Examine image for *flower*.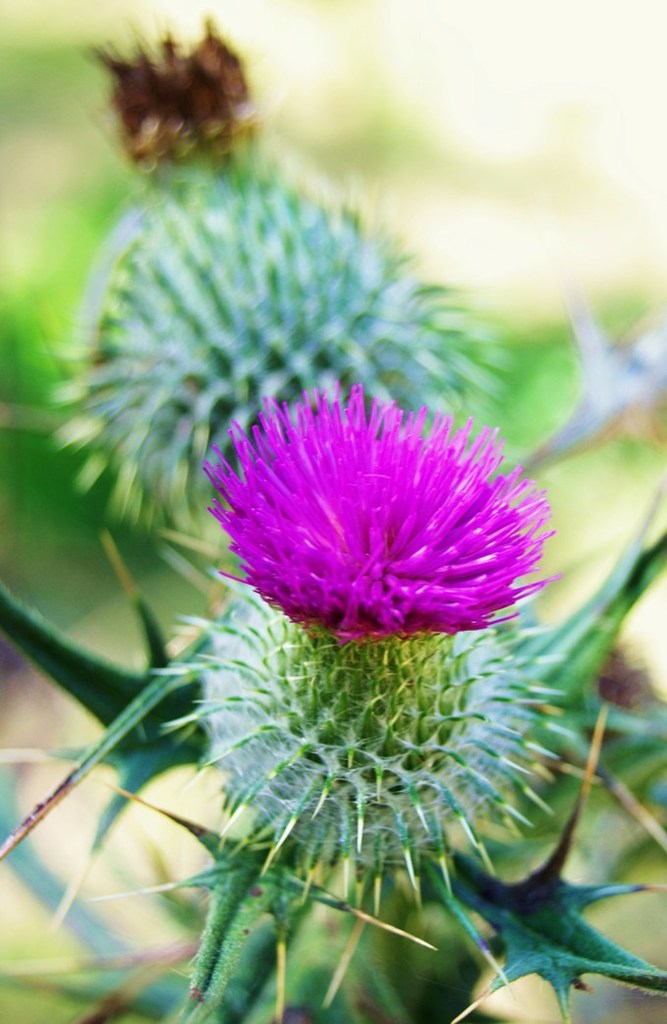
Examination result: box(195, 396, 532, 669).
